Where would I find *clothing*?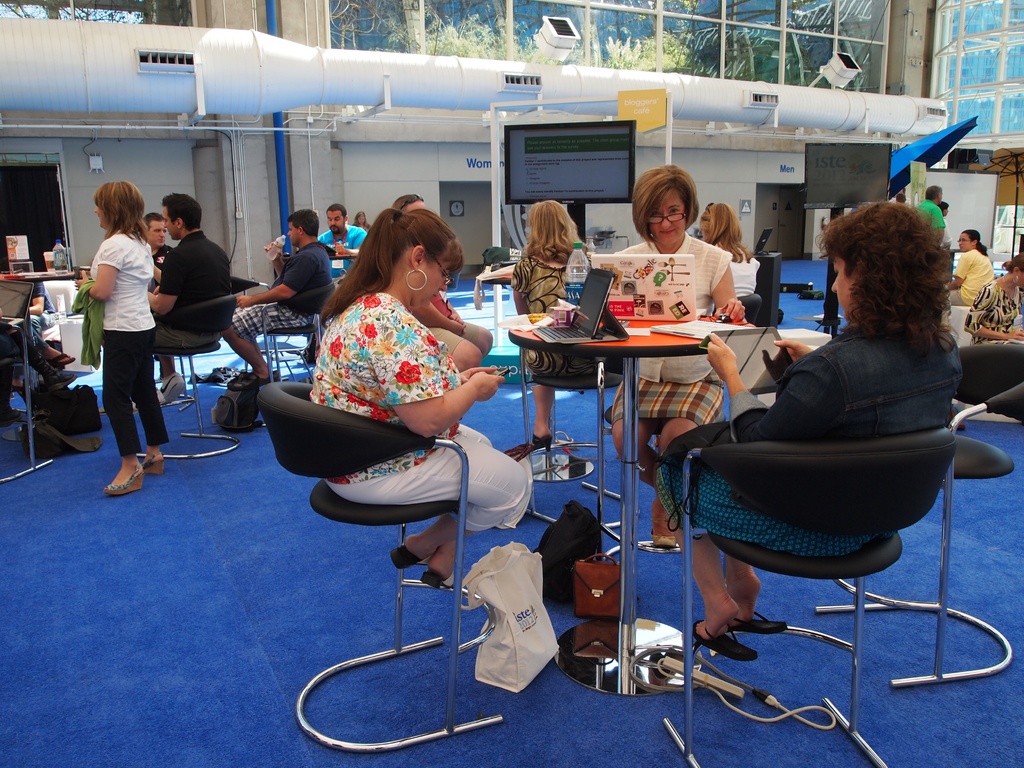
At bbox(944, 246, 989, 307).
